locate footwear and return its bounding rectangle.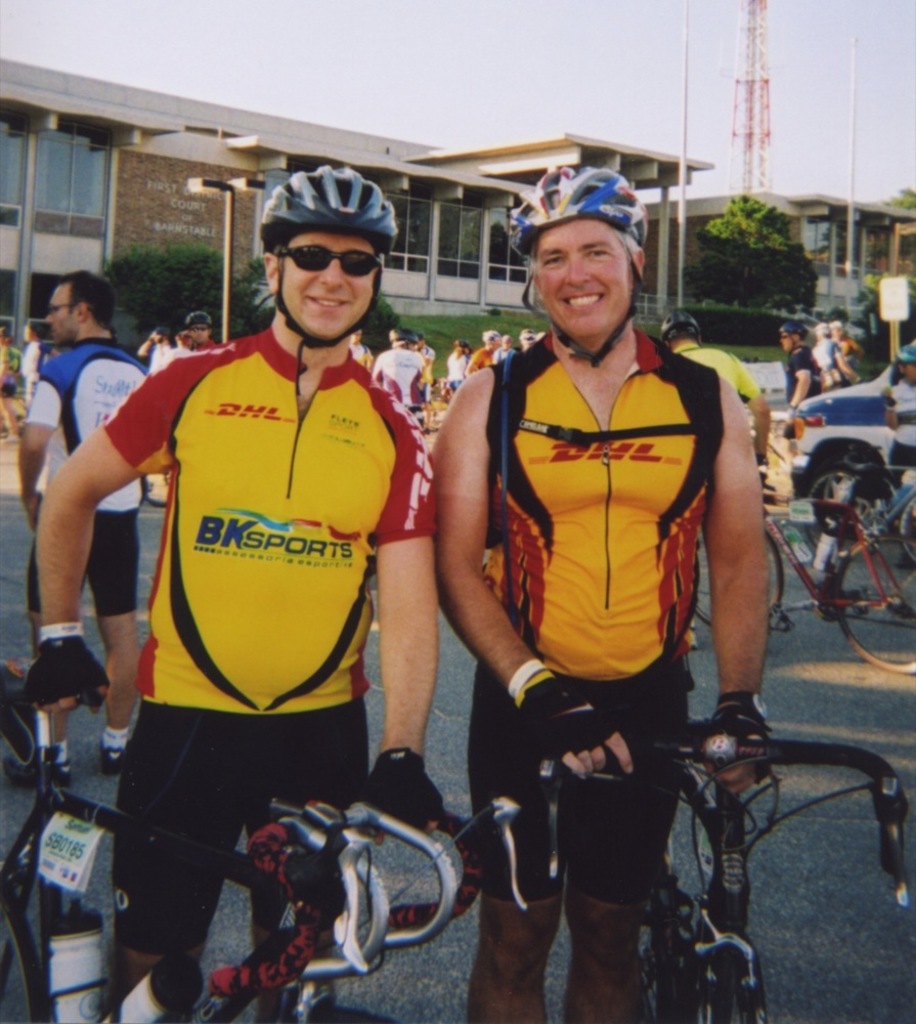
x1=3 y1=750 x2=82 y2=796.
